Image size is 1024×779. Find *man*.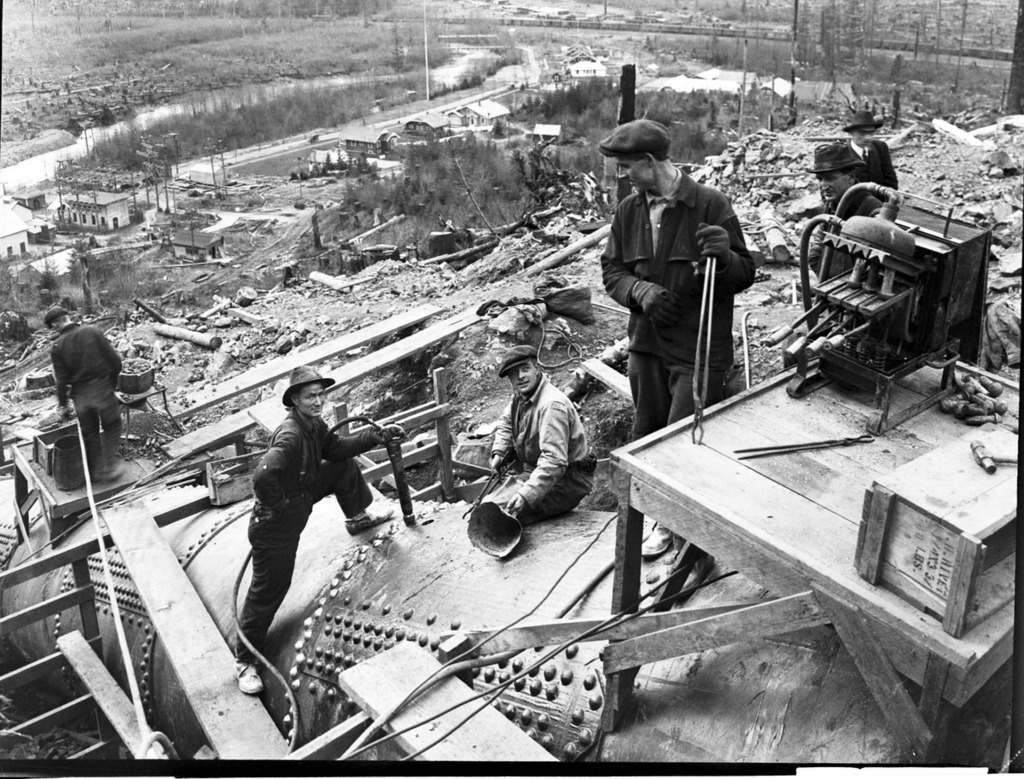
crop(842, 102, 896, 187).
